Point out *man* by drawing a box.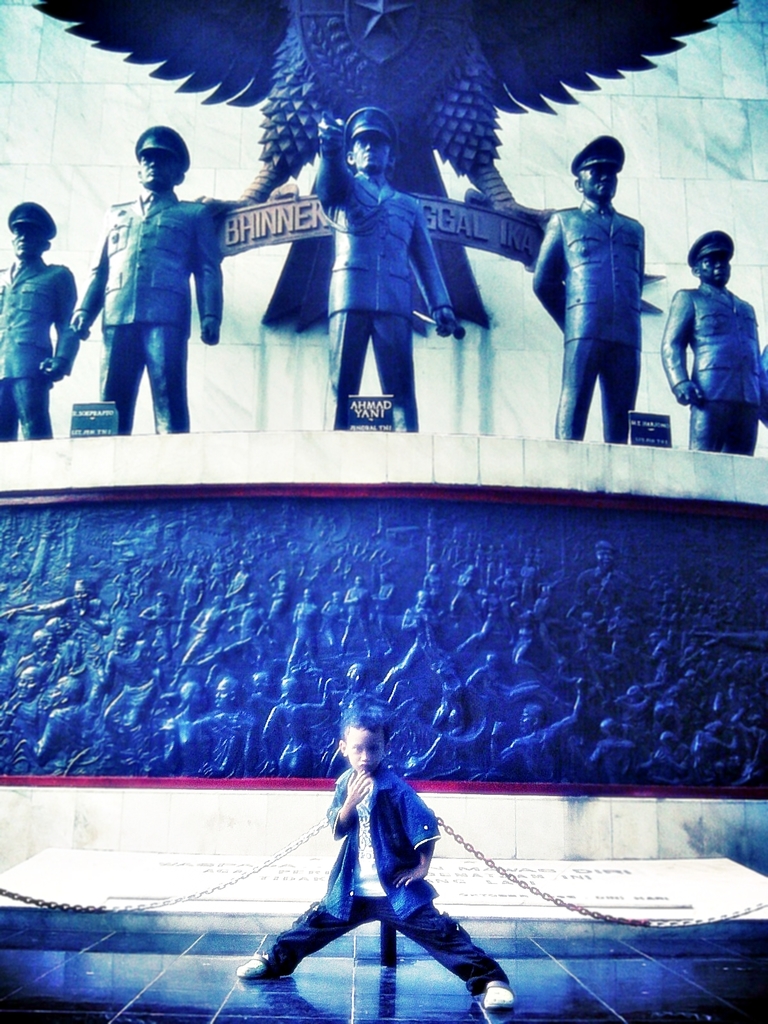
bbox(316, 102, 464, 434).
